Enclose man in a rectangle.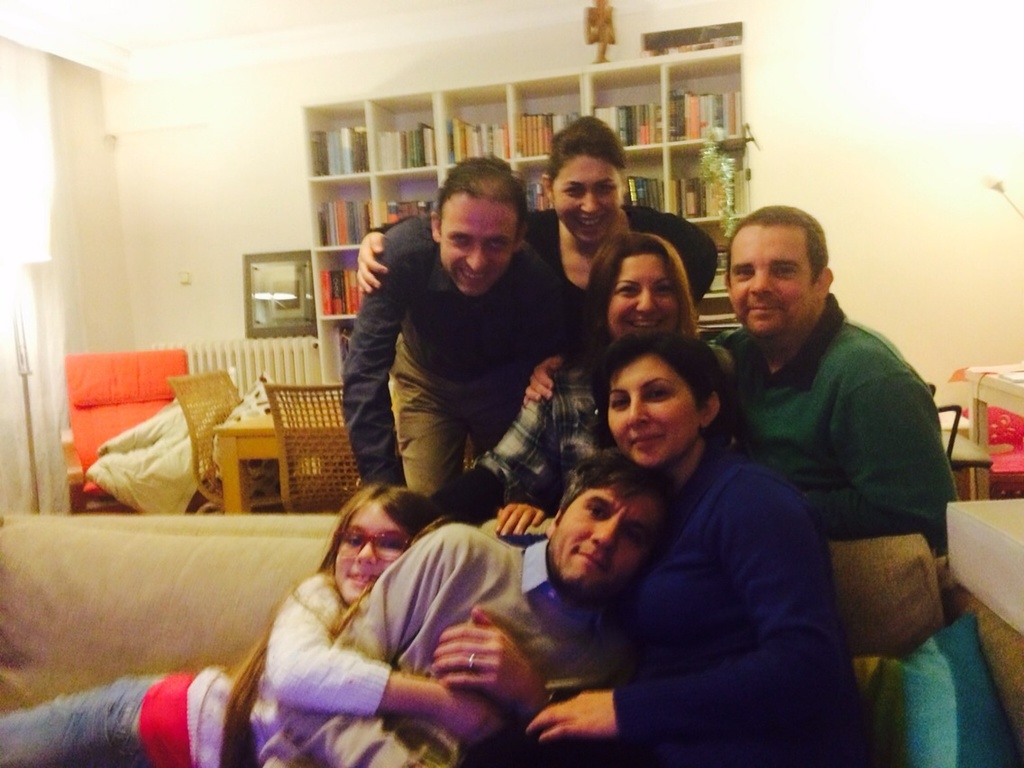
227,445,690,767.
